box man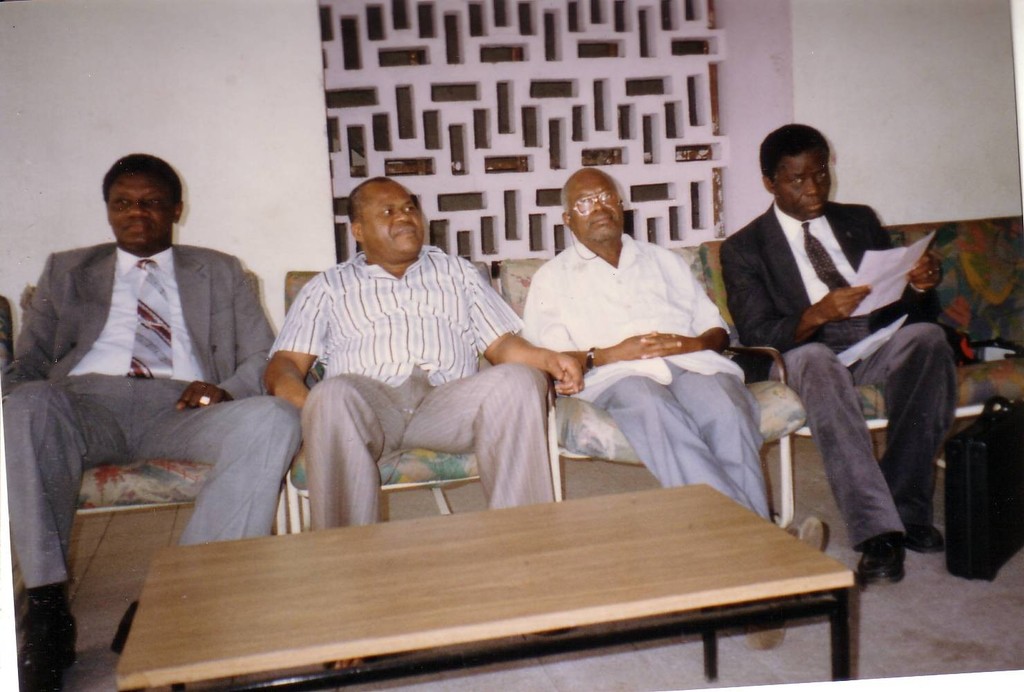
bbox=[518, 163, 826, 548]
